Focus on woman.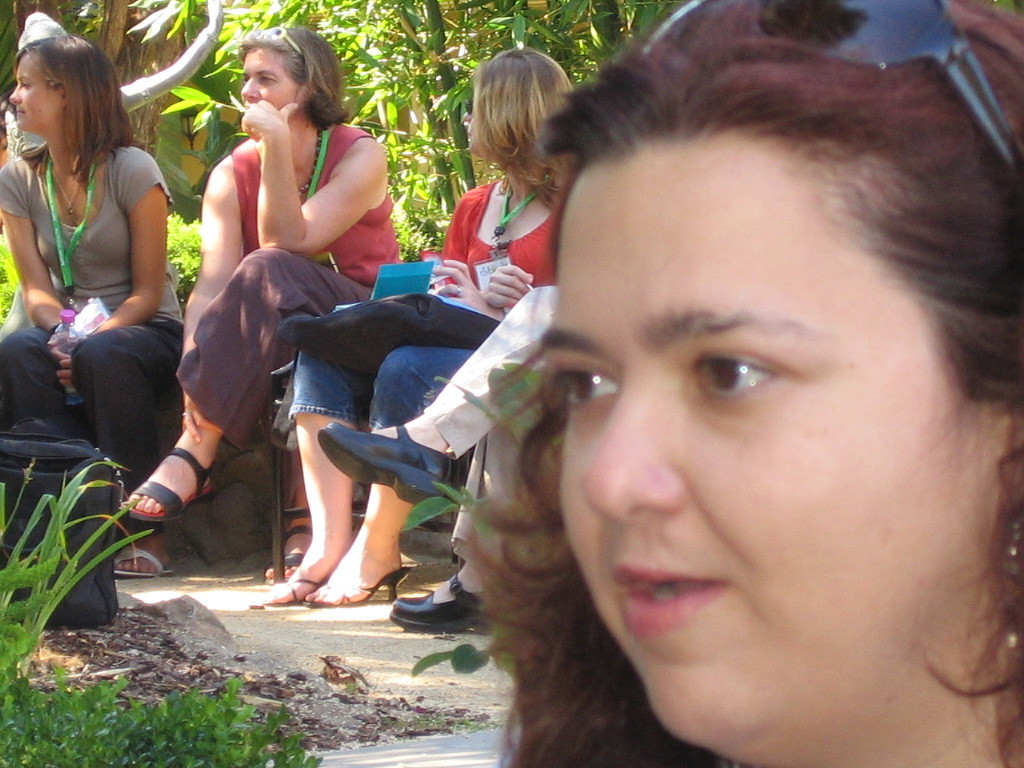
Focused at BBox(250, 48, 571, 603).
